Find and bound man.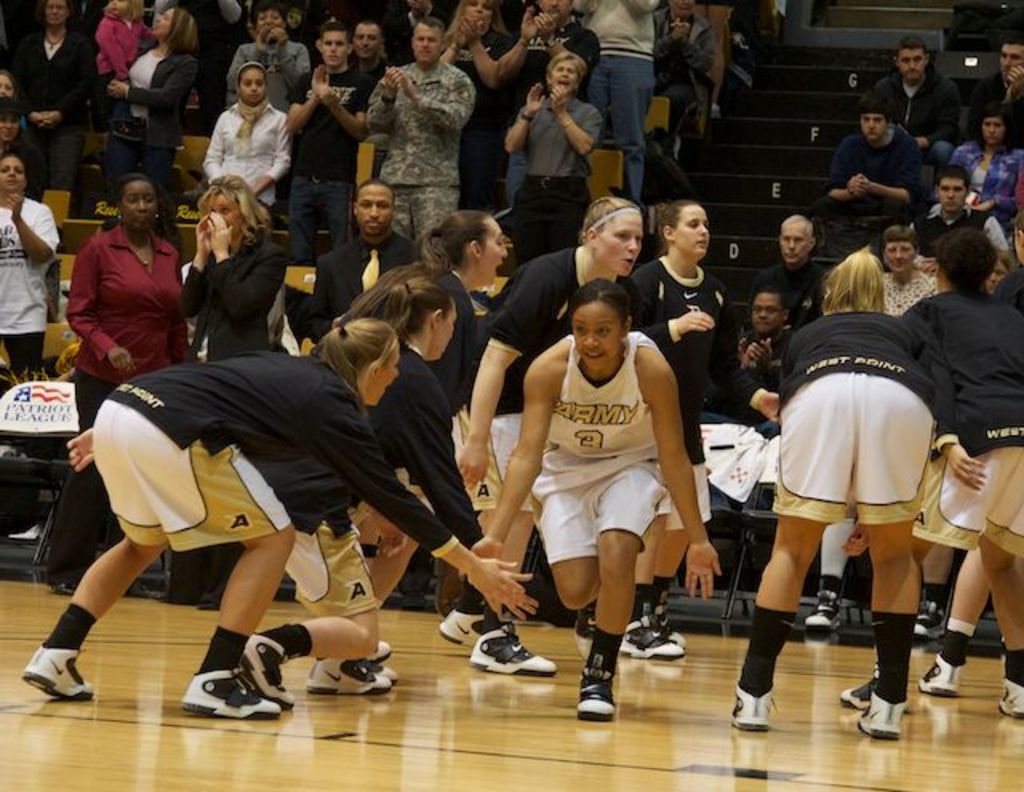
Bound: 870, 222, 934, 317.
